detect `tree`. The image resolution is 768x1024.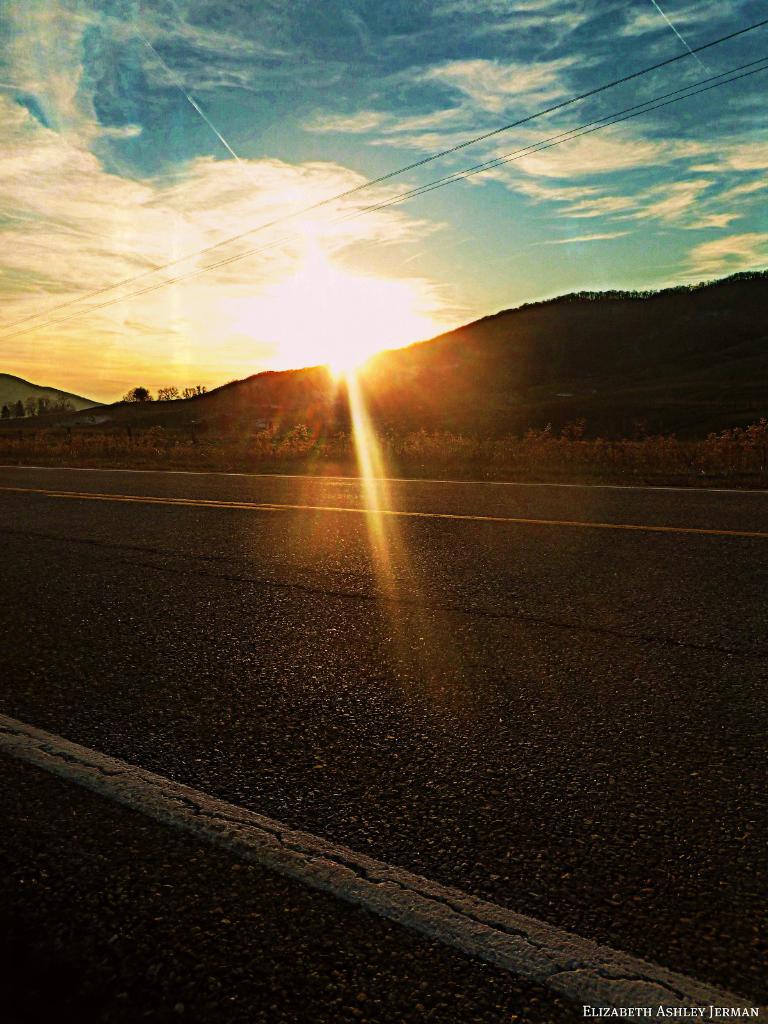
bbox(42, 388, 74, 414).
